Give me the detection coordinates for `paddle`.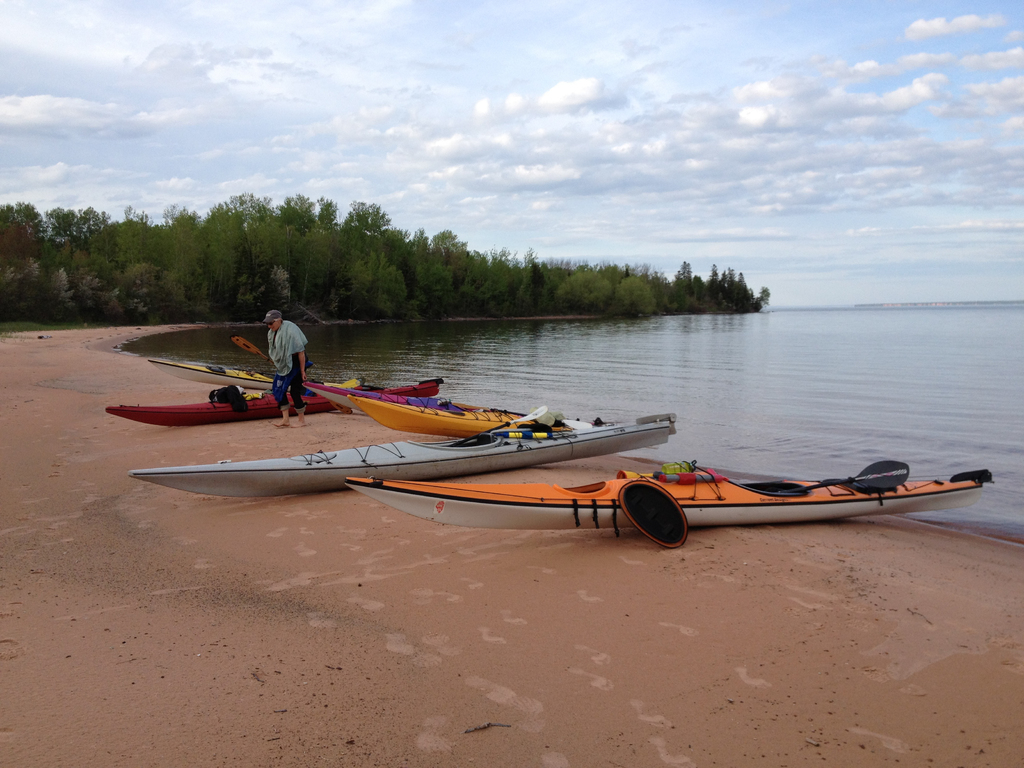
[446, 404, 547, 447].
